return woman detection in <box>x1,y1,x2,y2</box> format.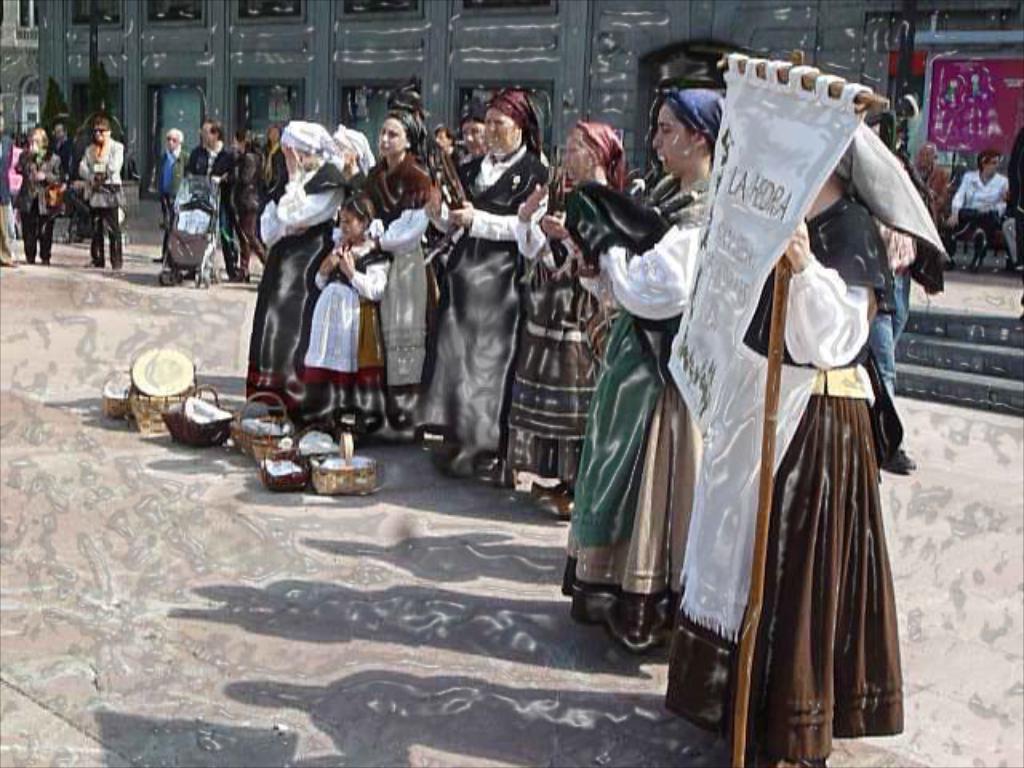
<box>664,117,918,766</box>.
